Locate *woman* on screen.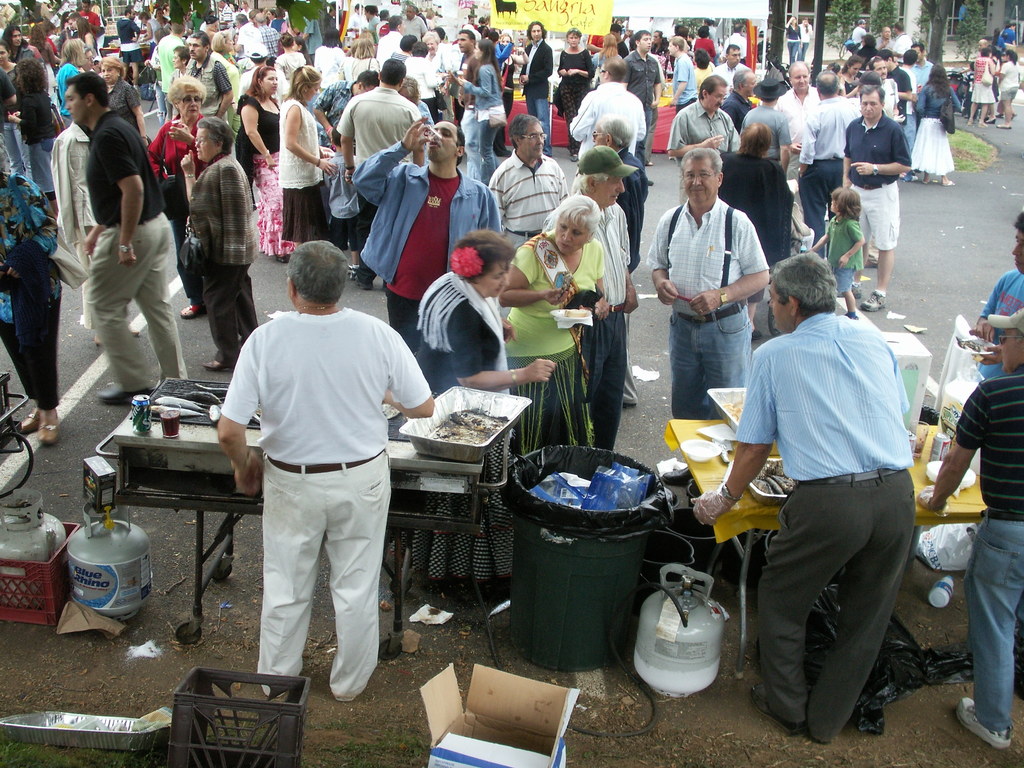
On screen at 0,164,65,447.
